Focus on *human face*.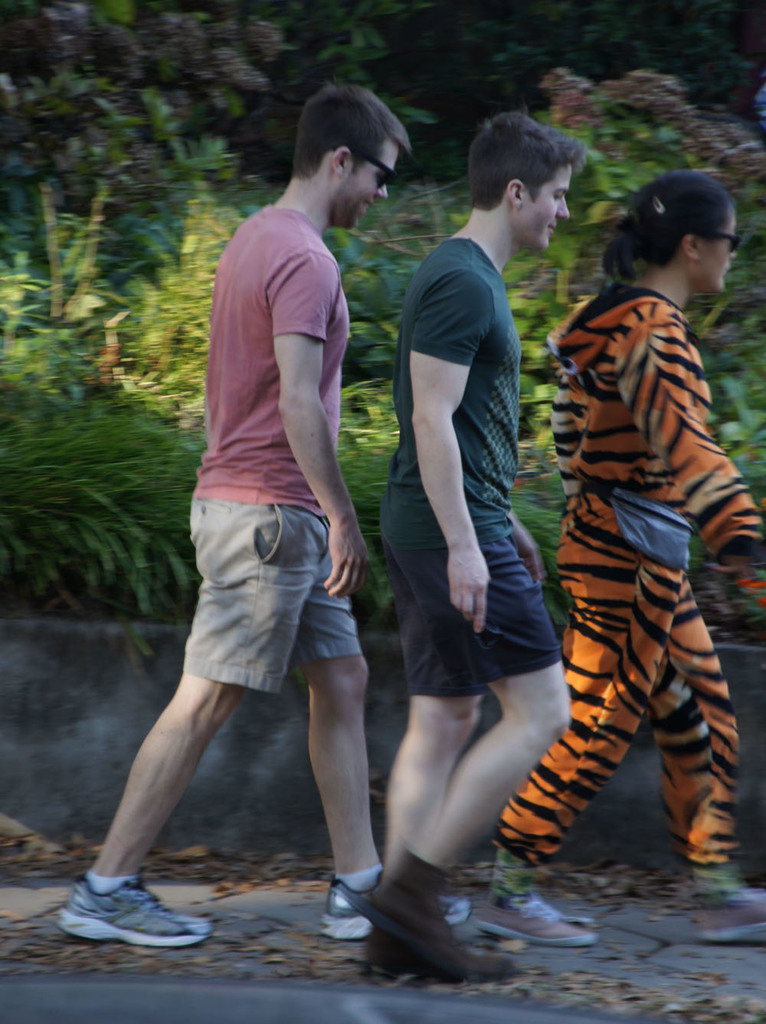
Focused at rect(332, 138, 400, 226).
